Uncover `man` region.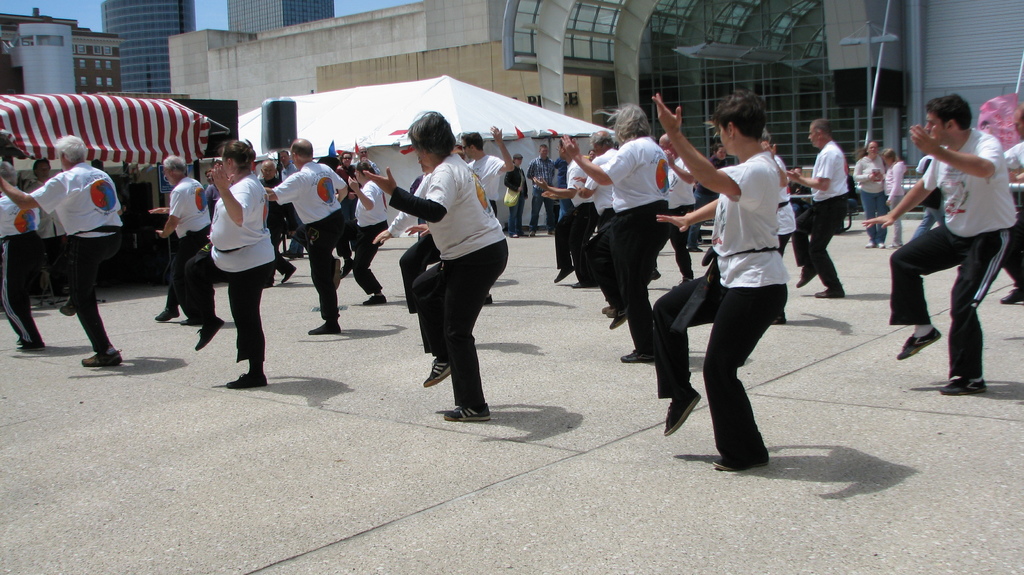
Uncovered: locate(0, 166, 66, 355).
